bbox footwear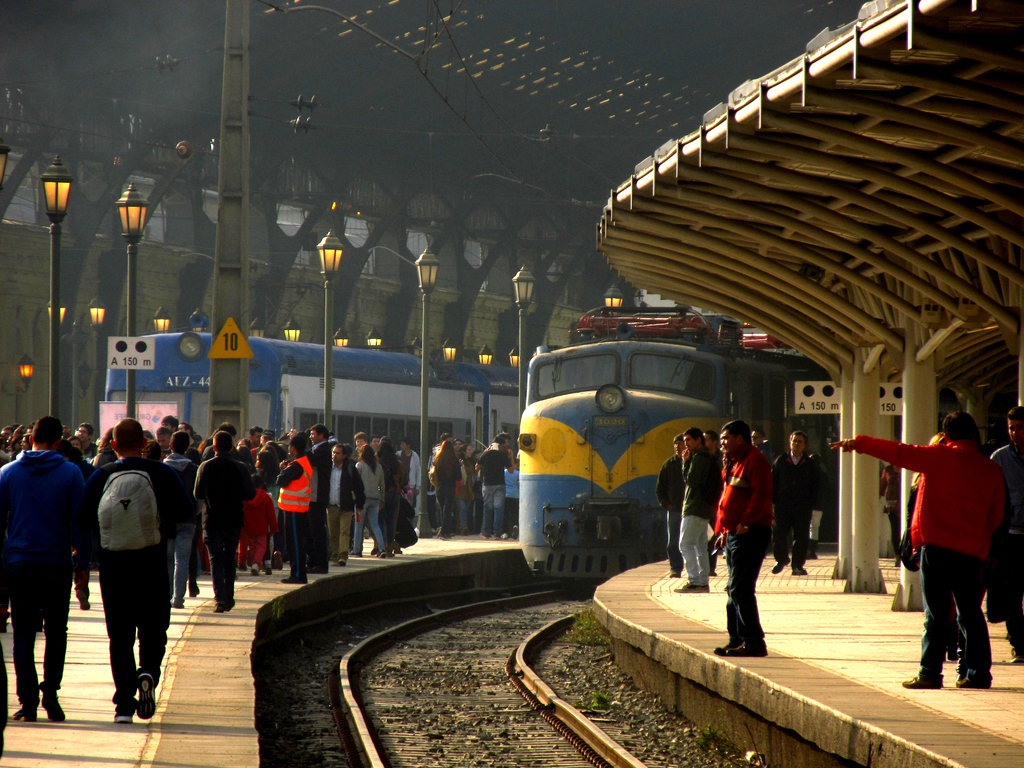
x1=330 y1=553 x2=345 y2=569
